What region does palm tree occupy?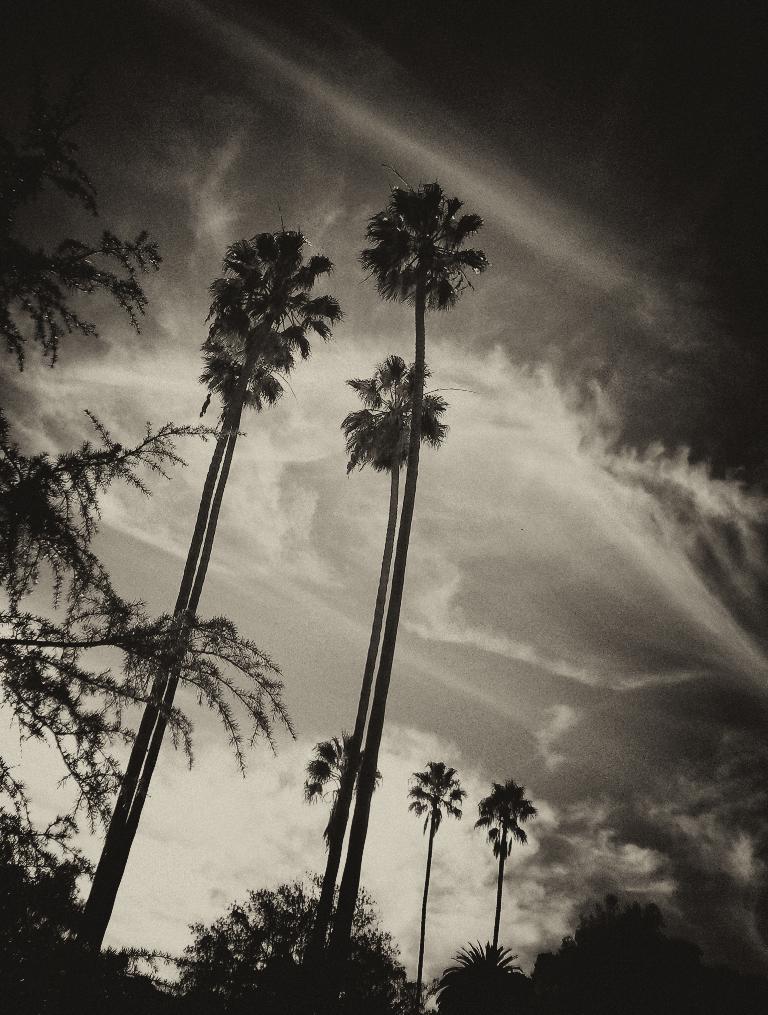
locate(275, 740, 356, 931).
